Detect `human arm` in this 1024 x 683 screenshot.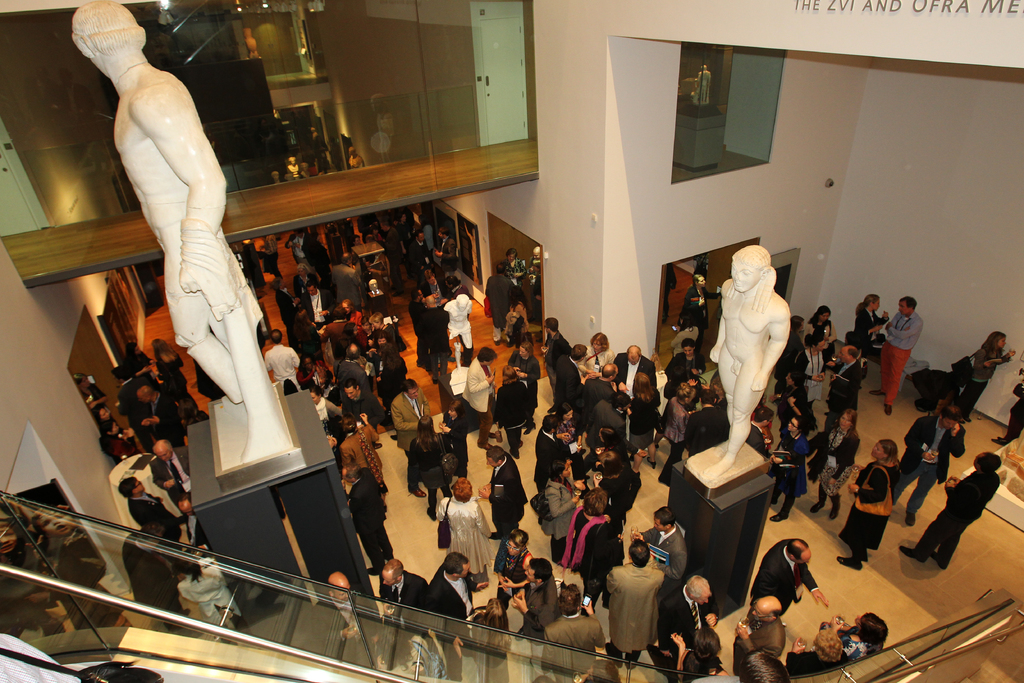
Detection: <bbox>435, 502, 445, 521</bbox>.
